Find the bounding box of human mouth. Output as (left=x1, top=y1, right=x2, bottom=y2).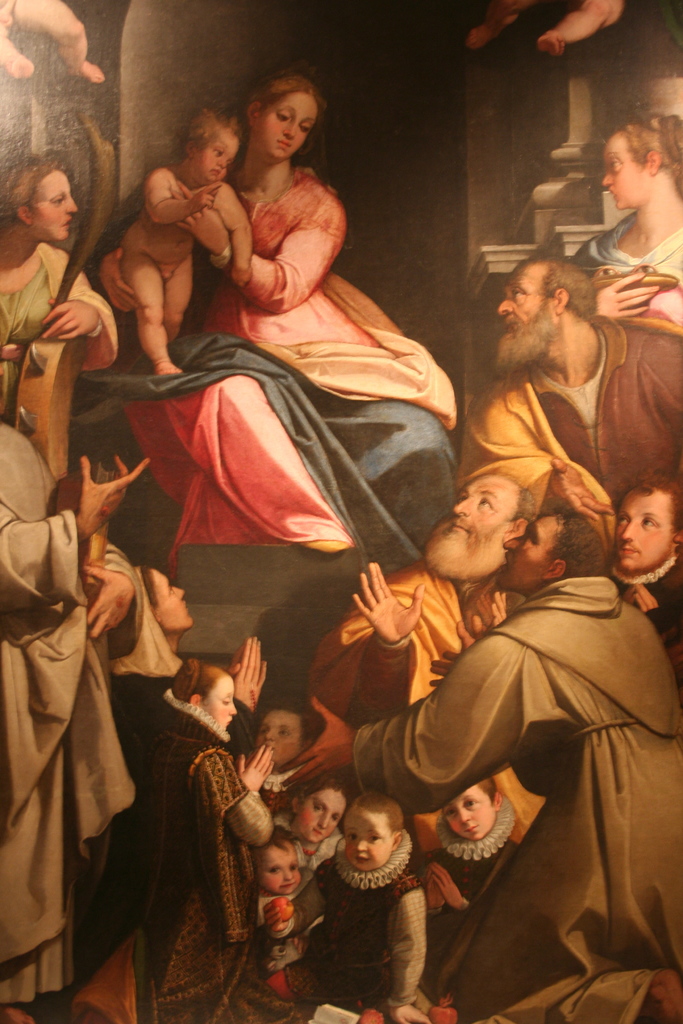
(left=210, top=168, right=224, bottom=176).
